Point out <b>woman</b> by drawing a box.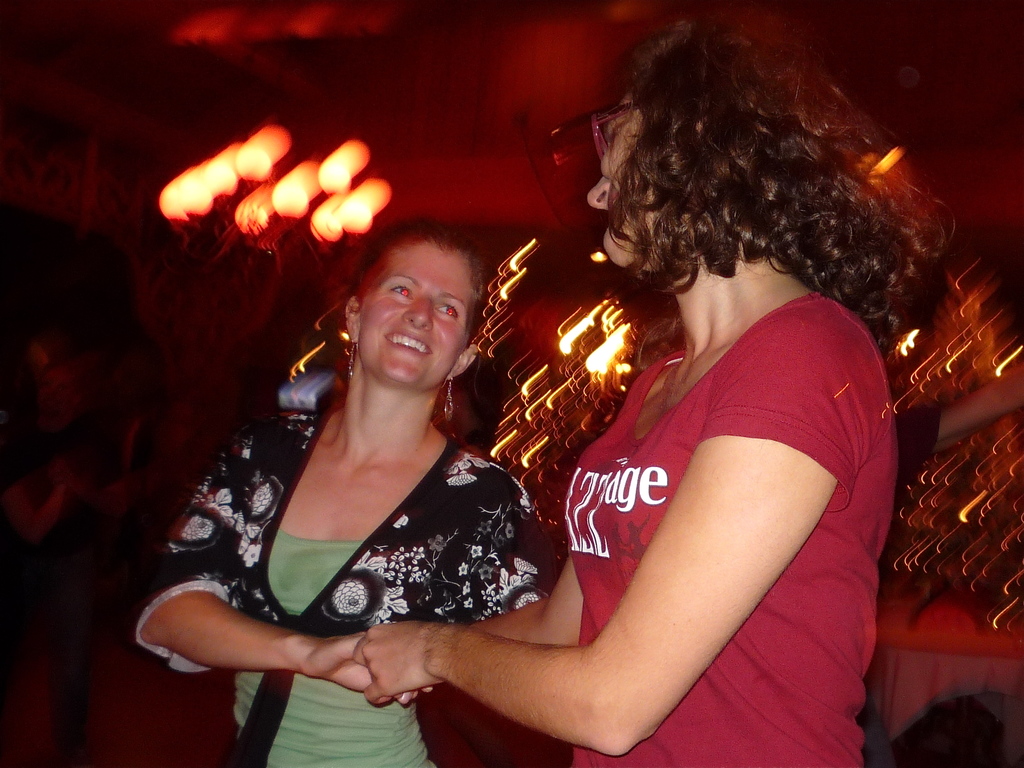
(157,200,586,739).
